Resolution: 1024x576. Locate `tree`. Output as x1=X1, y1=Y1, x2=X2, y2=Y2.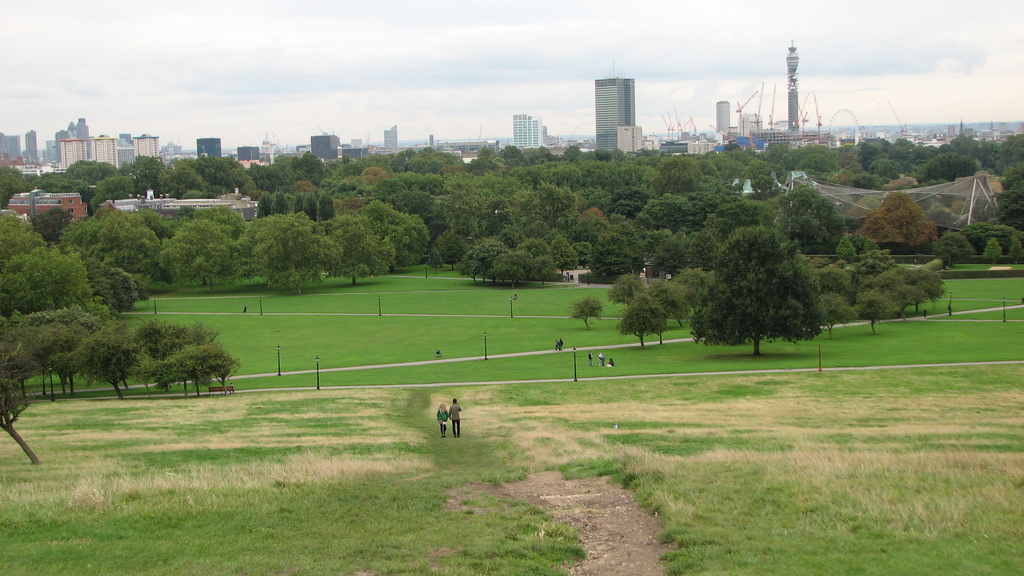
x1=67, y1=324, x2=136, y2=396.
